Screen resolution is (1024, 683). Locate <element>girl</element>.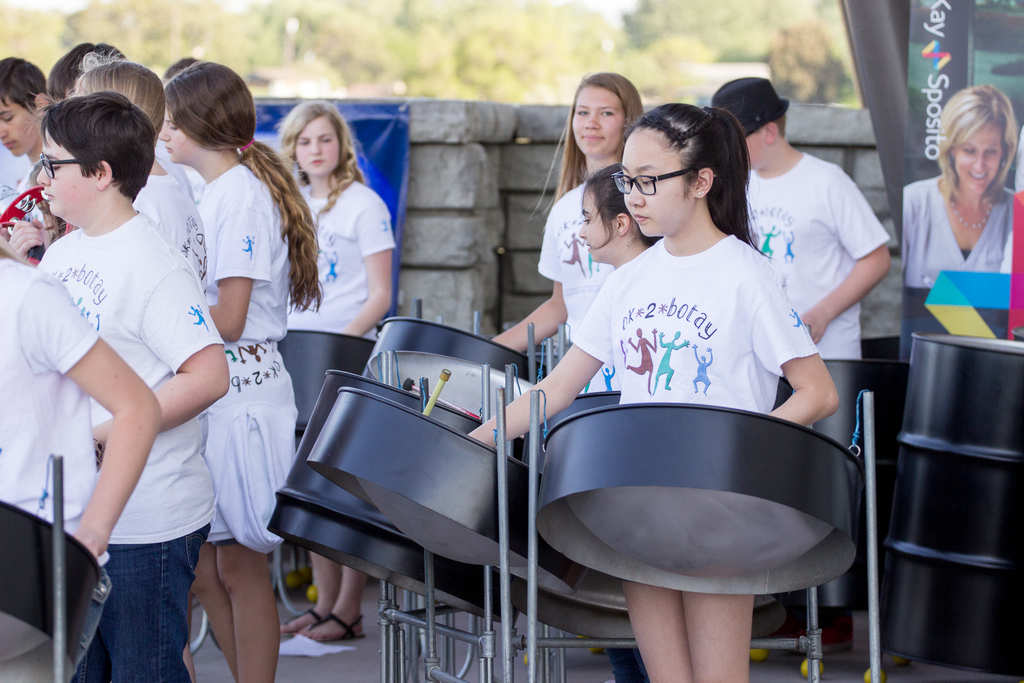
{"x1": 580, "y1": 161, "x2": 662, "y2": 682}.
